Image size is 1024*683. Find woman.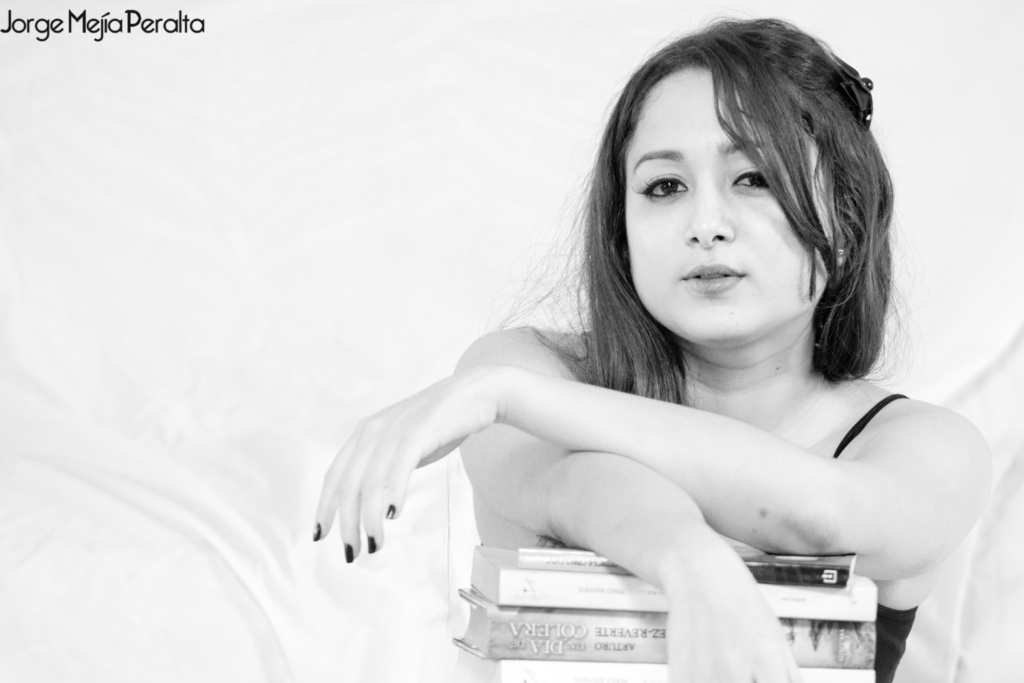
crop(282, 30, 978, 682).
